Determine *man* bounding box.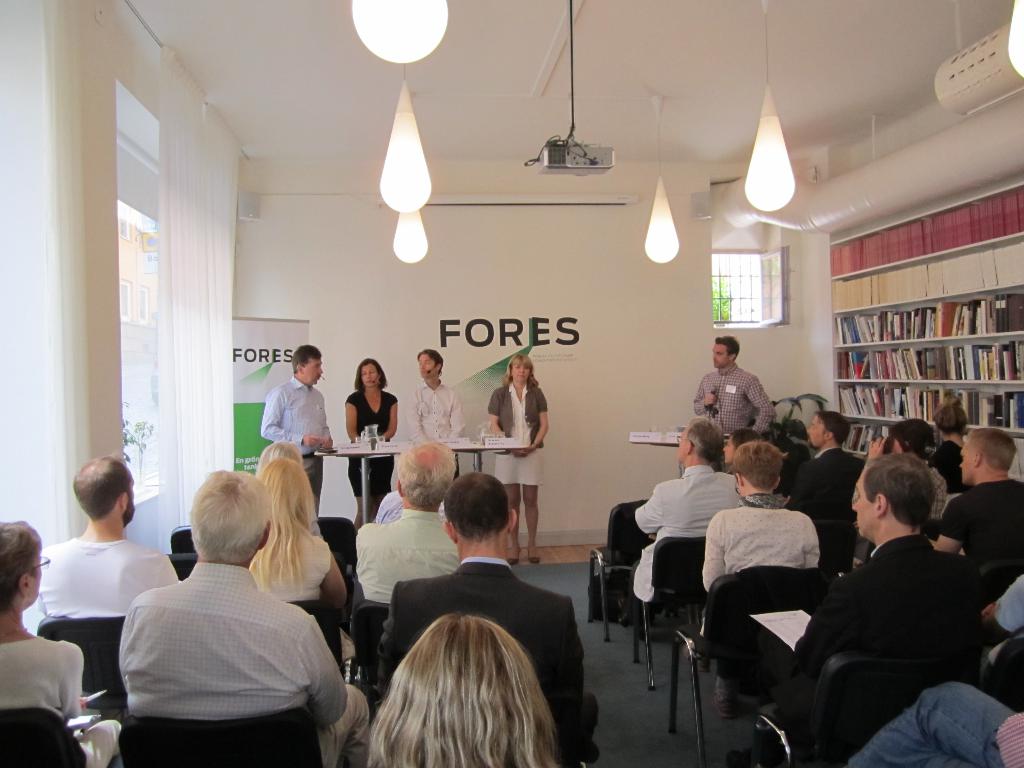
Determined: BBox(933, 417, 1023, 588).
